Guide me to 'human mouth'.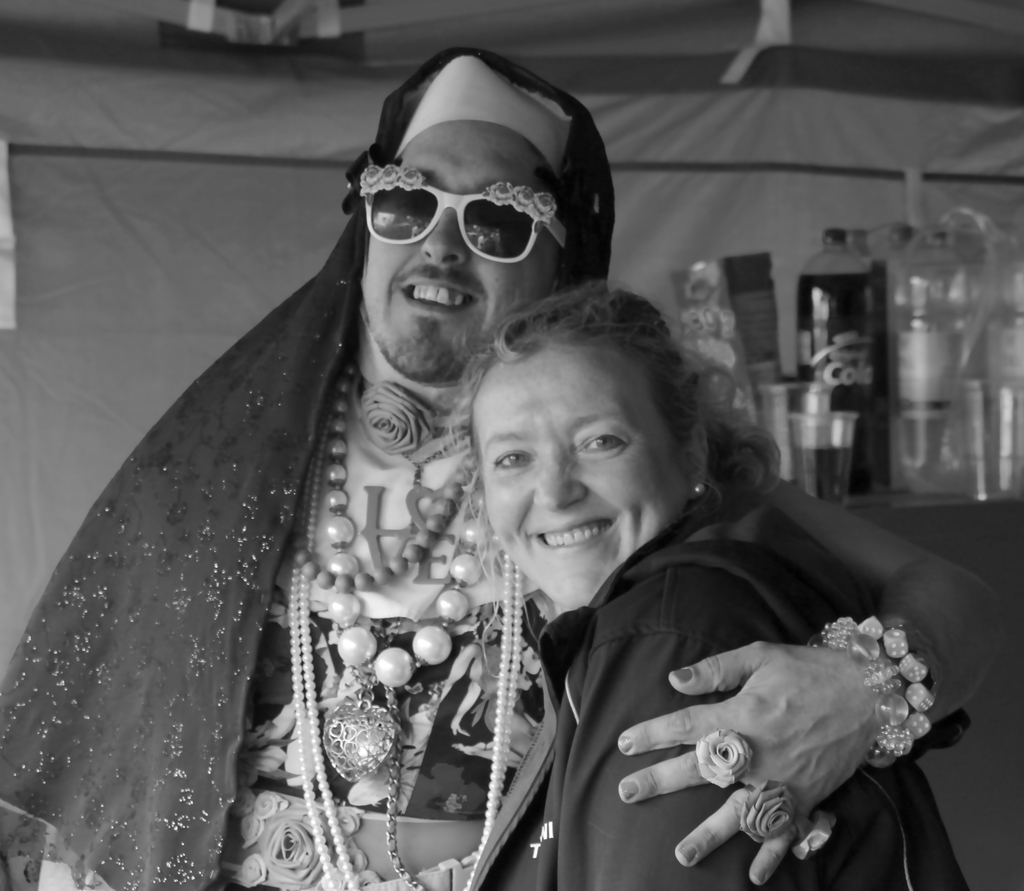
Guidance: 533 519 614 556.
